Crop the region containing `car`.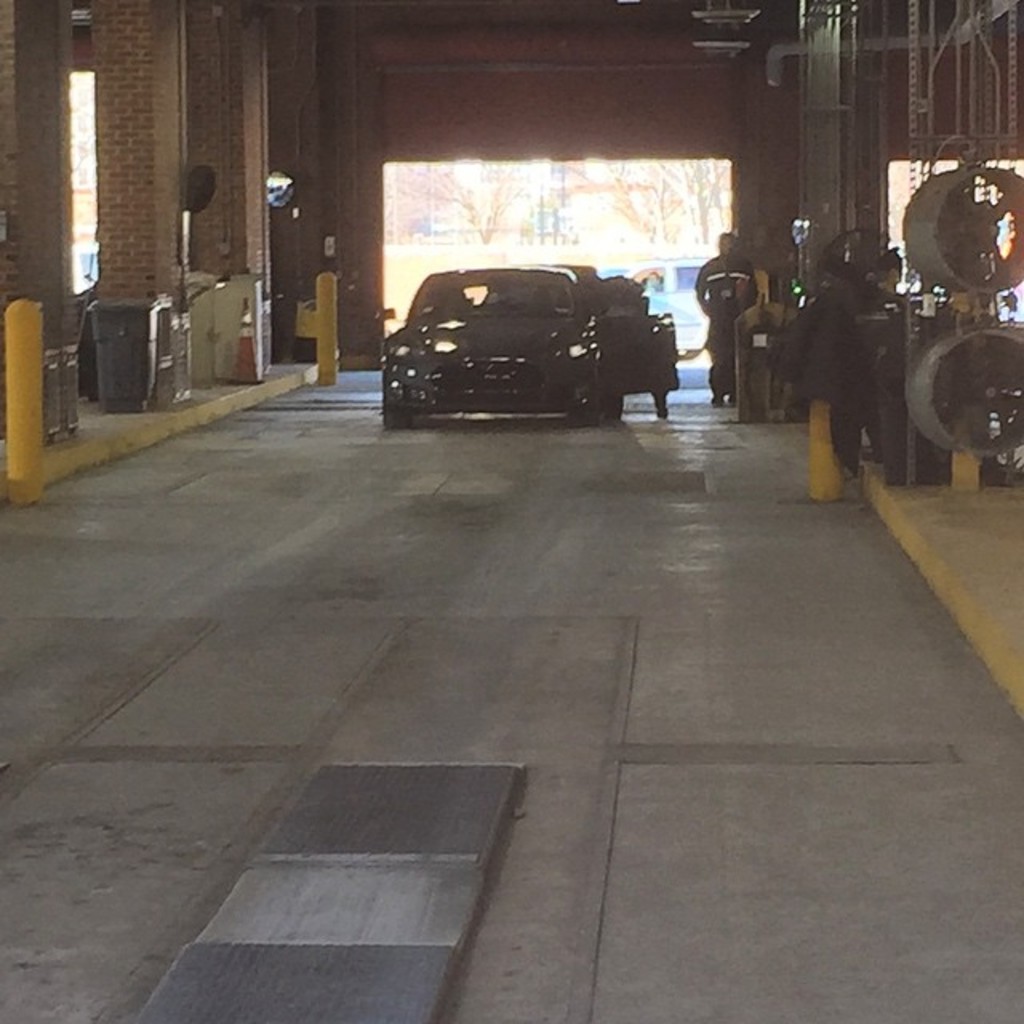
Crop region: left=410, top=250, right=659, bottom=410.
